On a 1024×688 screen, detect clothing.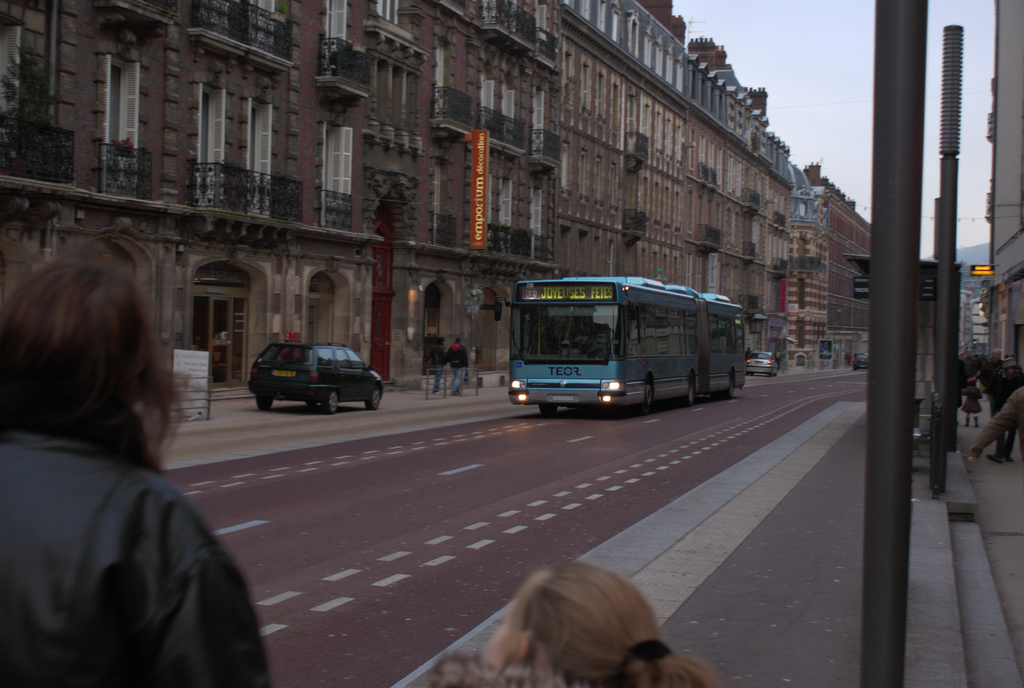
crop(980, 359, 1004, 413).
